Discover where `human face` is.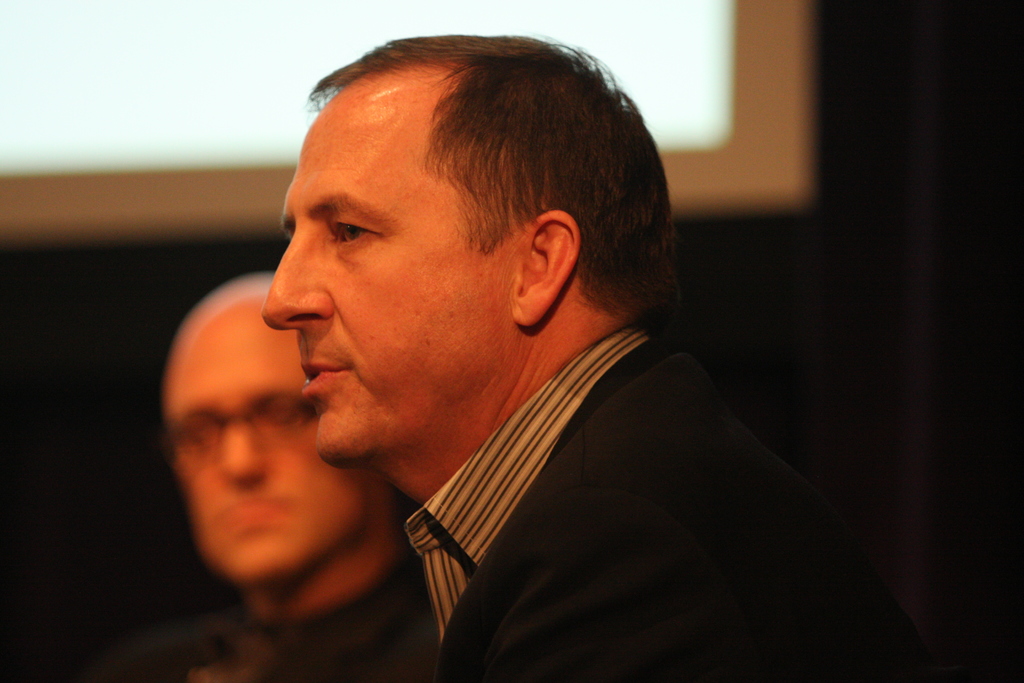
Discovered at detection(261, 83, 513, 461).
